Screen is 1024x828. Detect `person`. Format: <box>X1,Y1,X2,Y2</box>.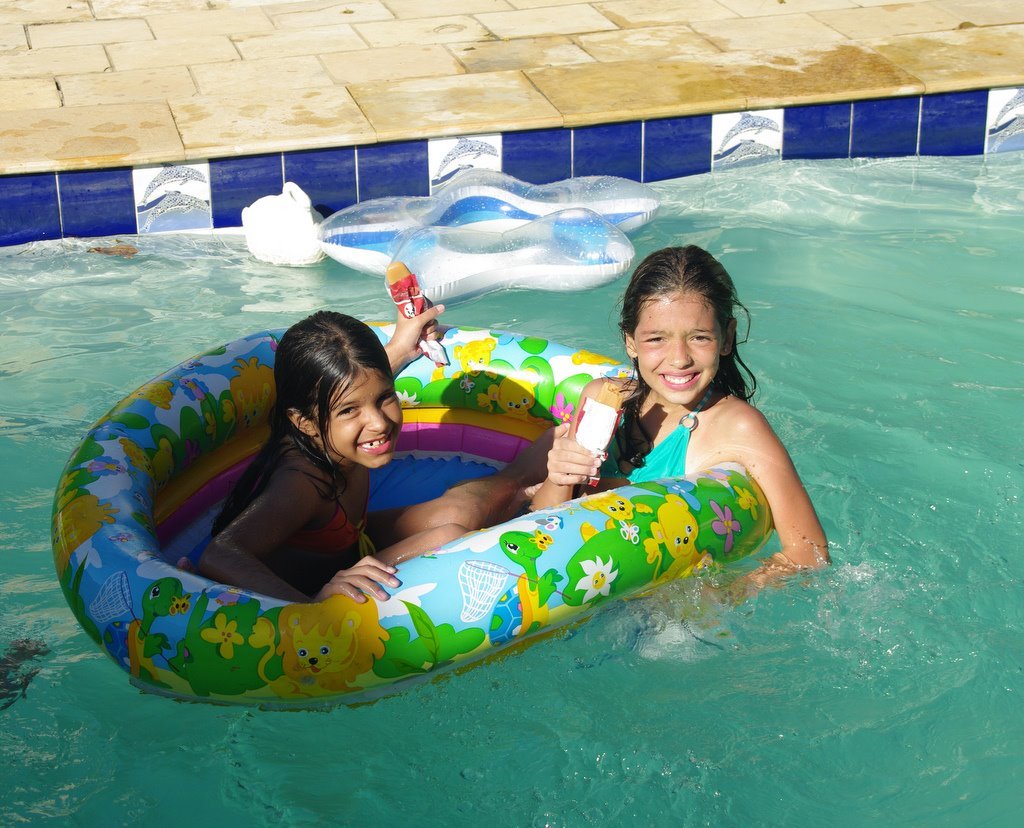
<box>578,248,806,604</box>.
